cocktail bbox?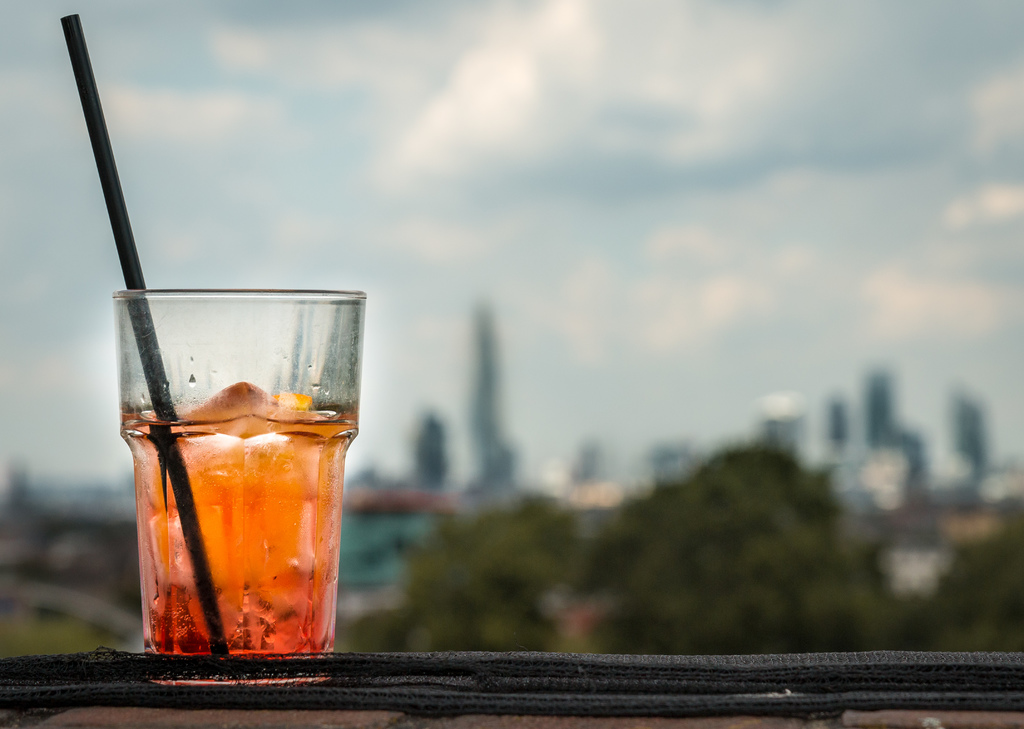
{"x1": 111, "y1": 289, "x2": 365, "y2": 680}
